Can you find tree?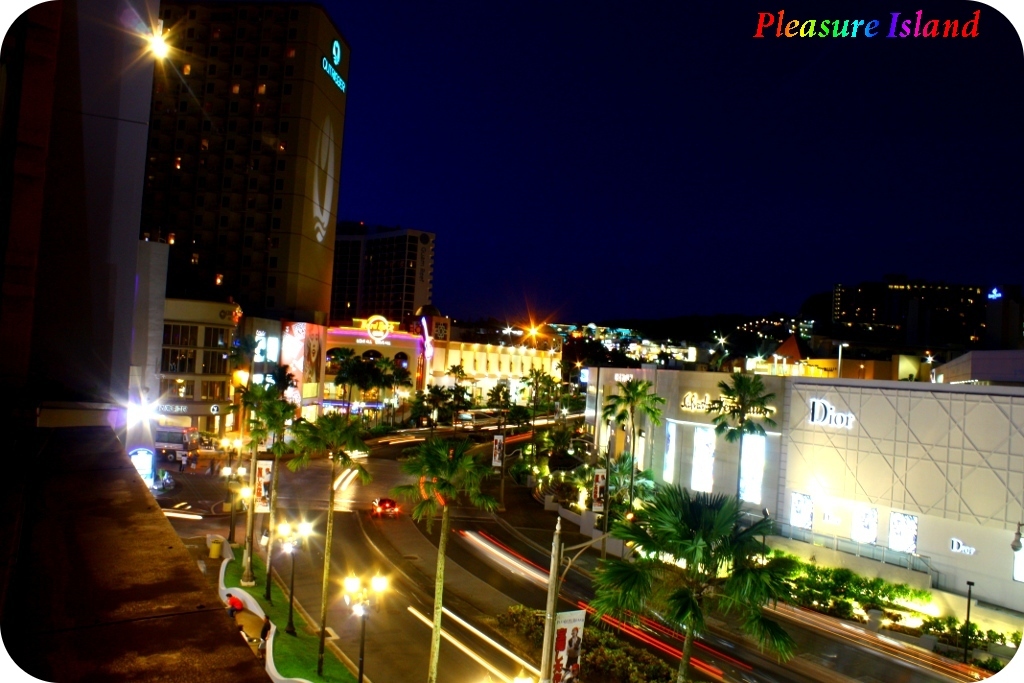
Yes, bounding box: box=[323, 344, 408, 447].
